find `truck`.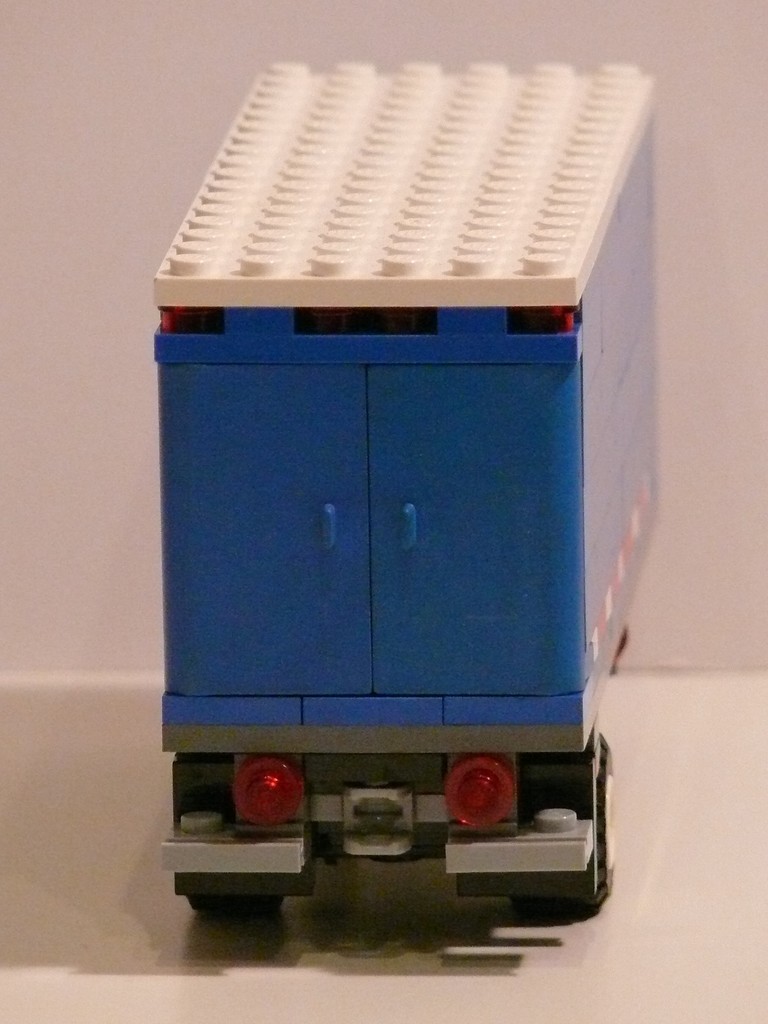
{"left": 124, "top": 209, "right": 620, "bottom": 897}.
